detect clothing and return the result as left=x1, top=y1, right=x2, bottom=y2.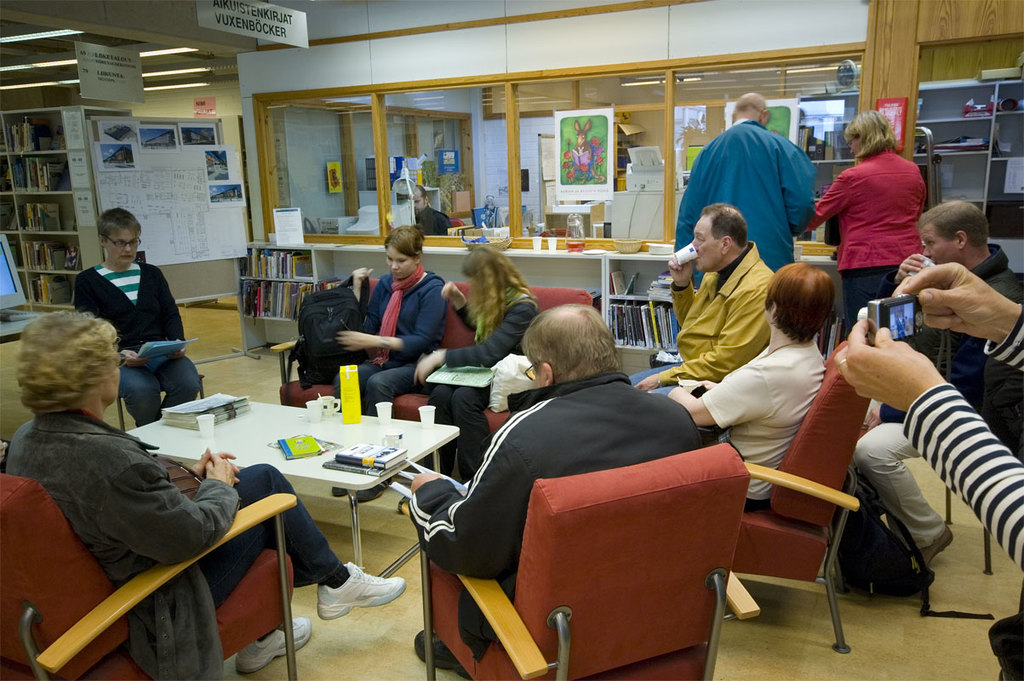
left=71, top=259, right=198, bottom=424.
